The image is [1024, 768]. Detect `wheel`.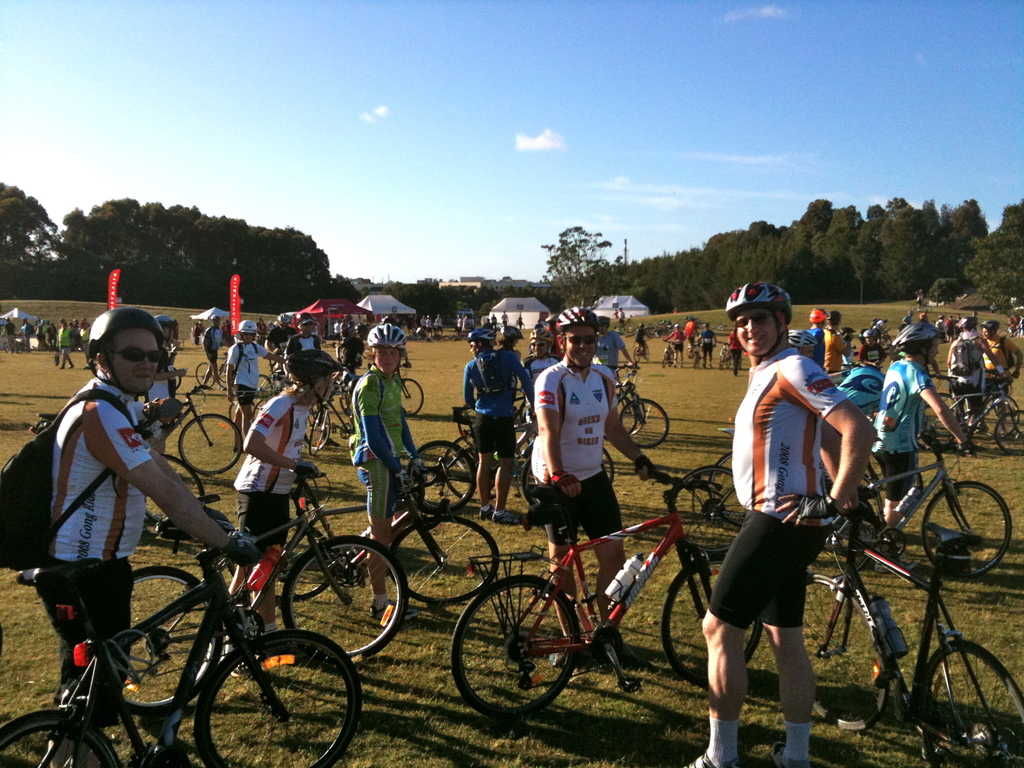
Detection: 218 360 232 388.
